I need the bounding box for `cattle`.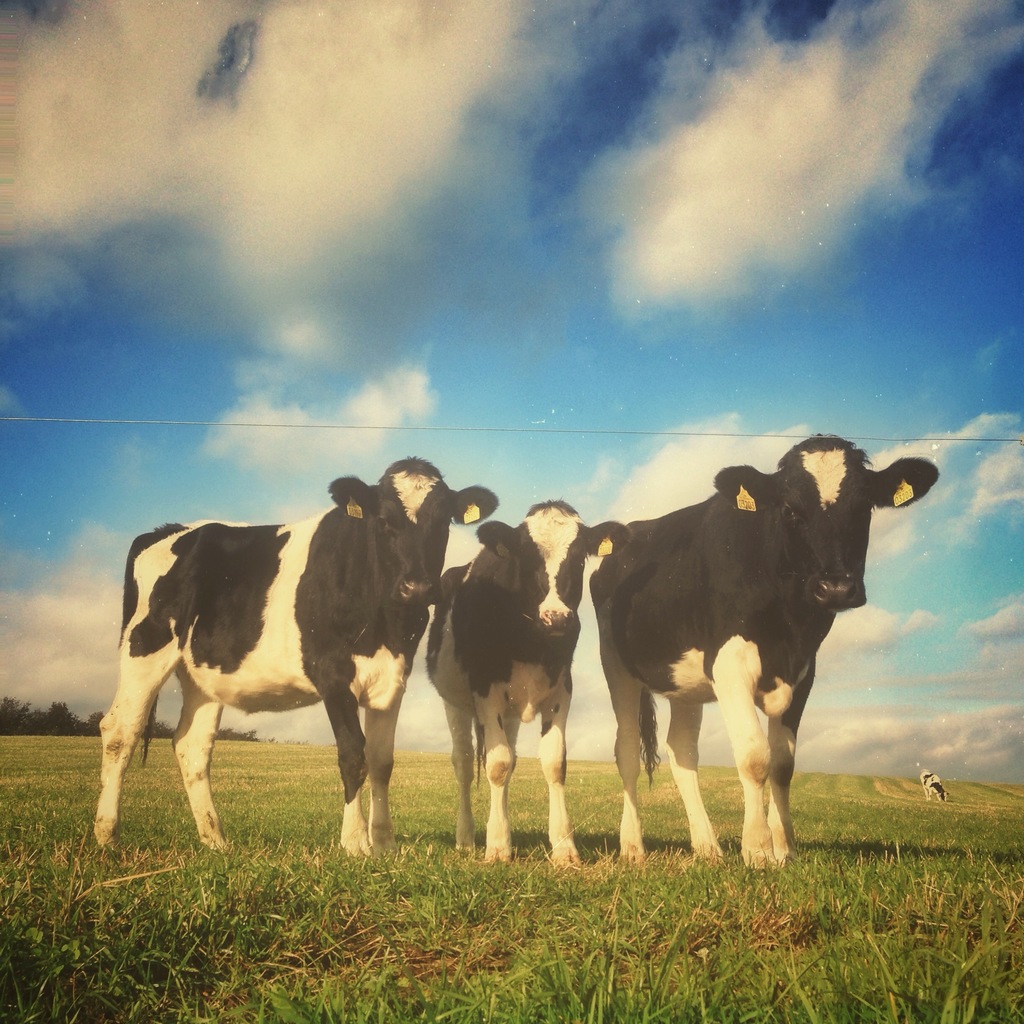
Here it is: 584 435 941 863.
